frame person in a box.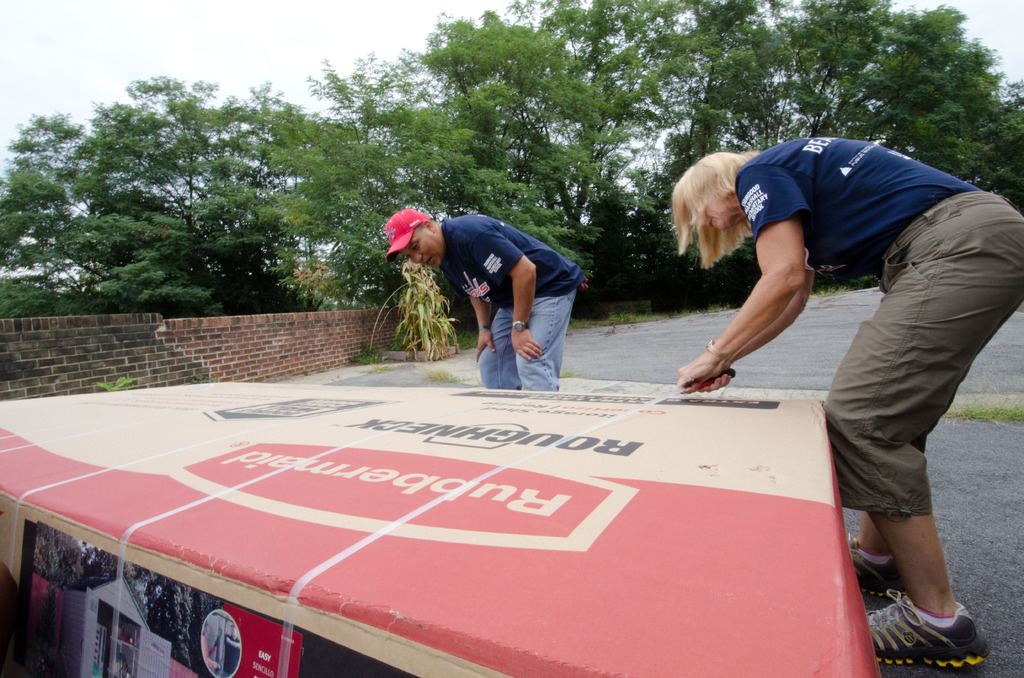
[left=379, top=197, right=580, bottom=380].
